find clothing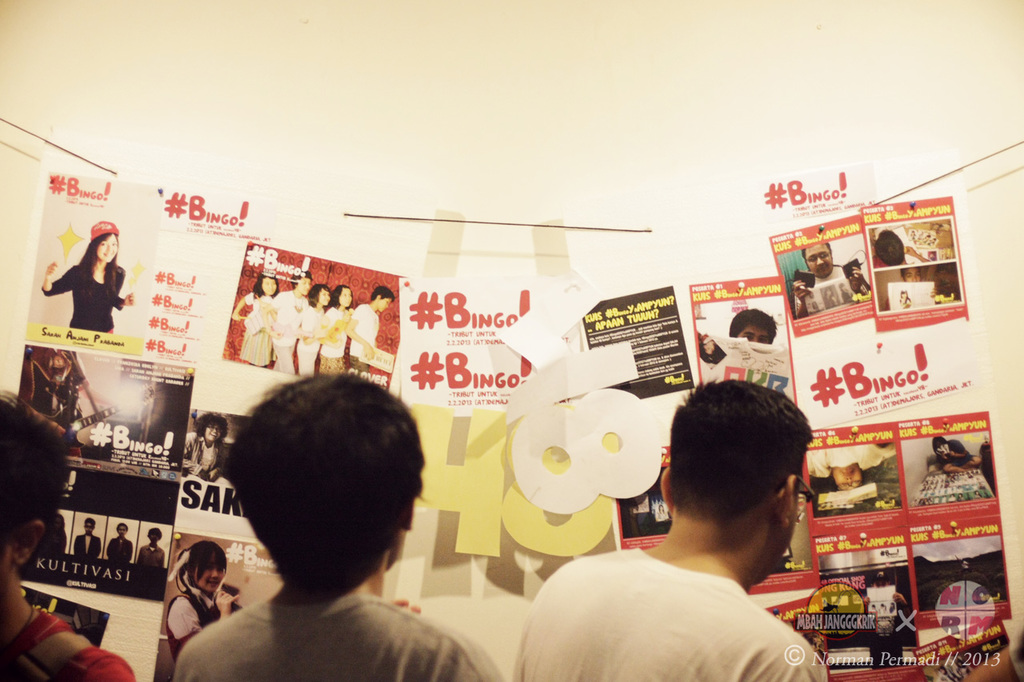
region(136, 545, 166, 569)
